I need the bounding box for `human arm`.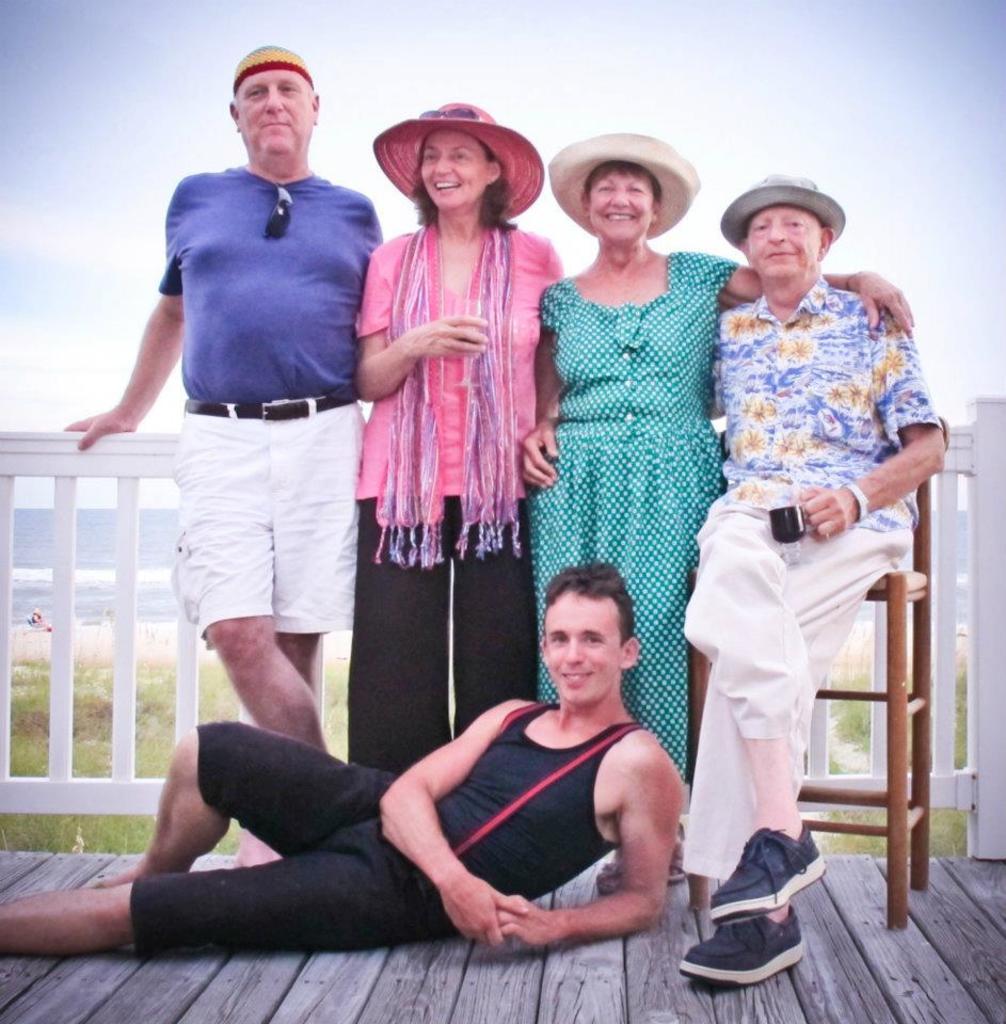
Here it is: locate(706, 247, 909, 336).
